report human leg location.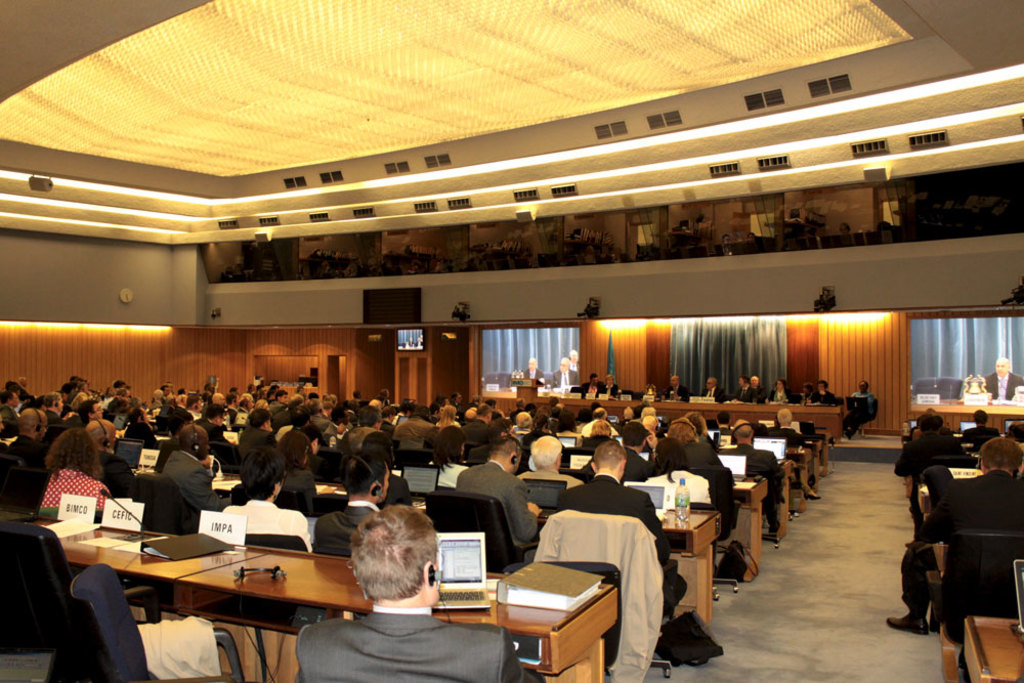
Report: (762,497,780,545).
